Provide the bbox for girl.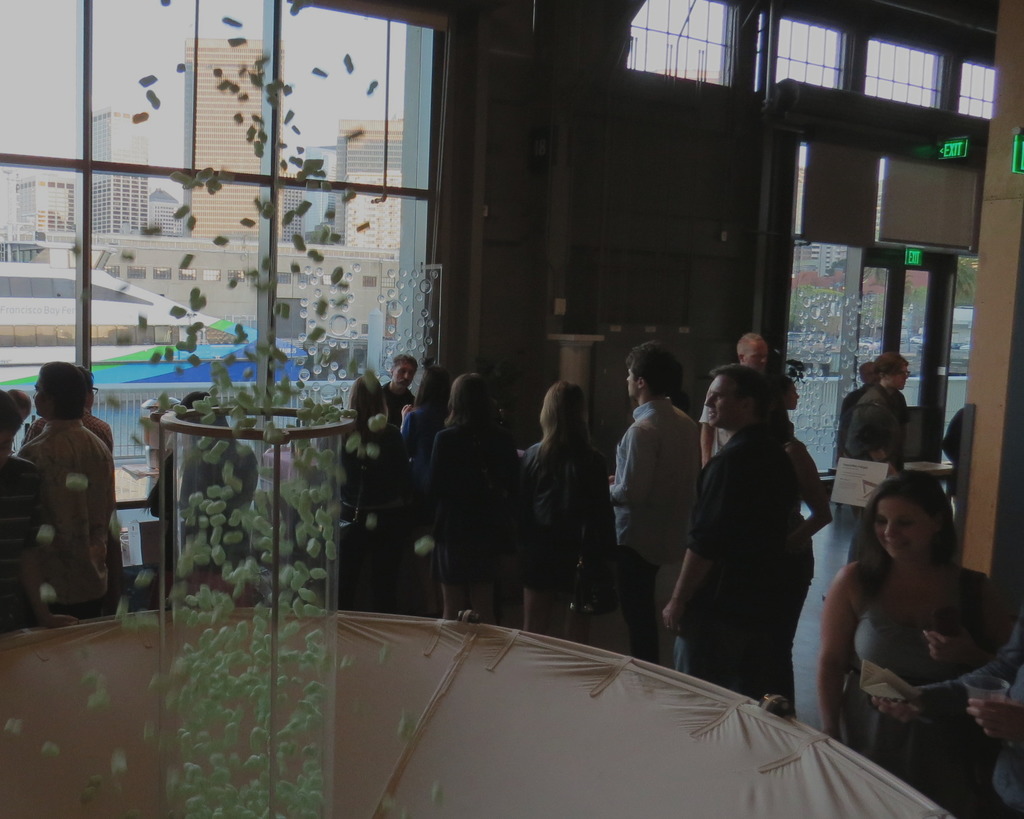
<bbox>814, 479, 1010, 818</bbox>.
